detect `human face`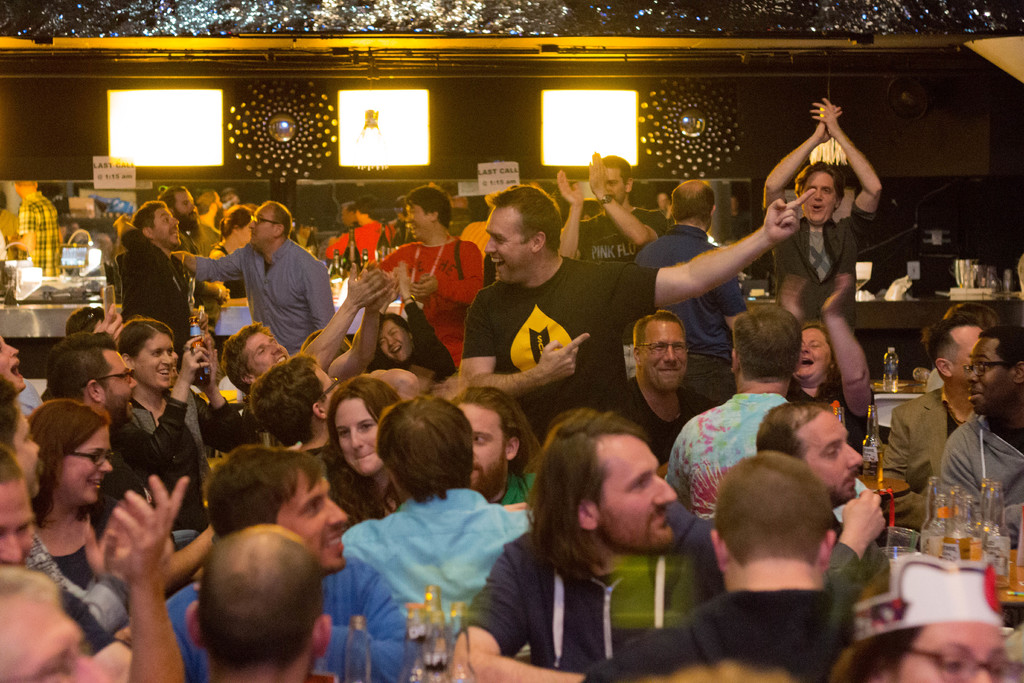
(135, 336, 177, 390)
